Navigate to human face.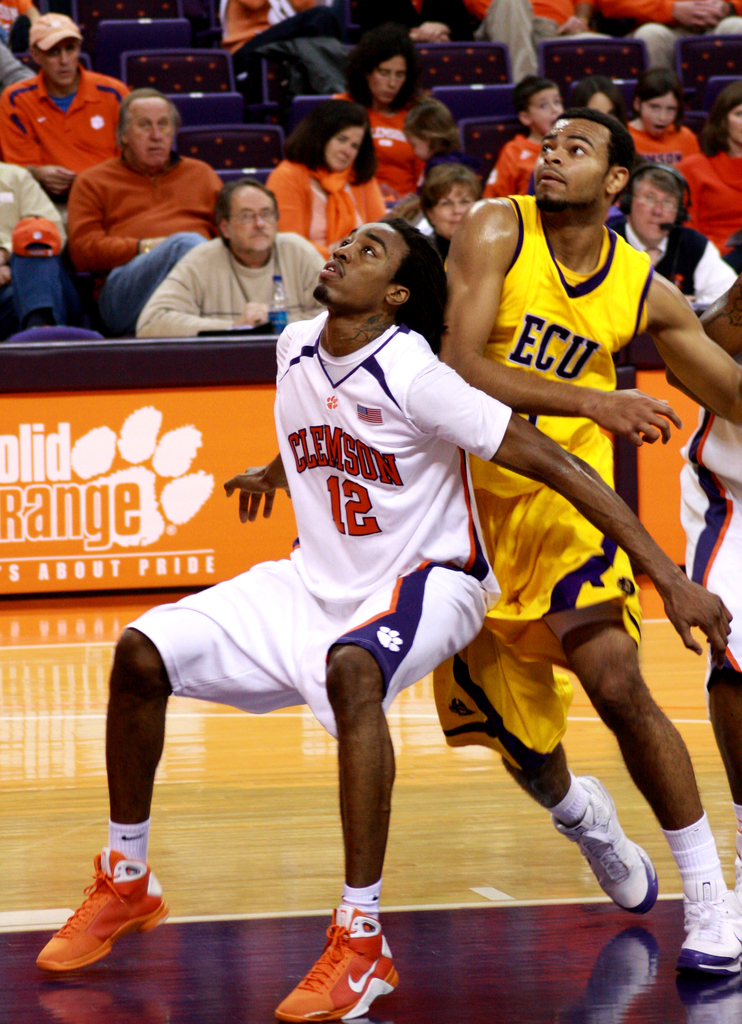
Navigation target: [x1=404, y1=129, x2=430, y2=159].
